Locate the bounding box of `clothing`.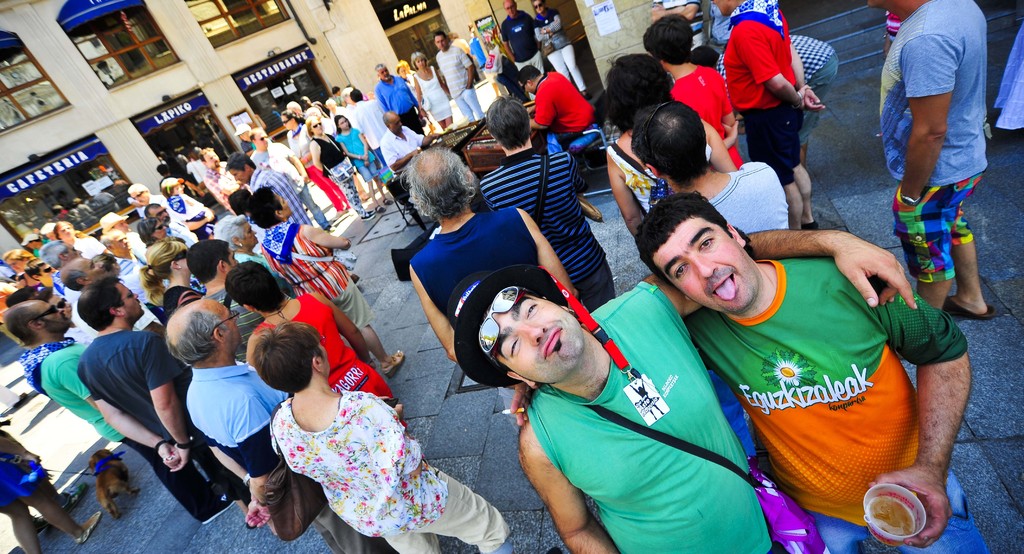
Bounding box: [189,367,296,468].
